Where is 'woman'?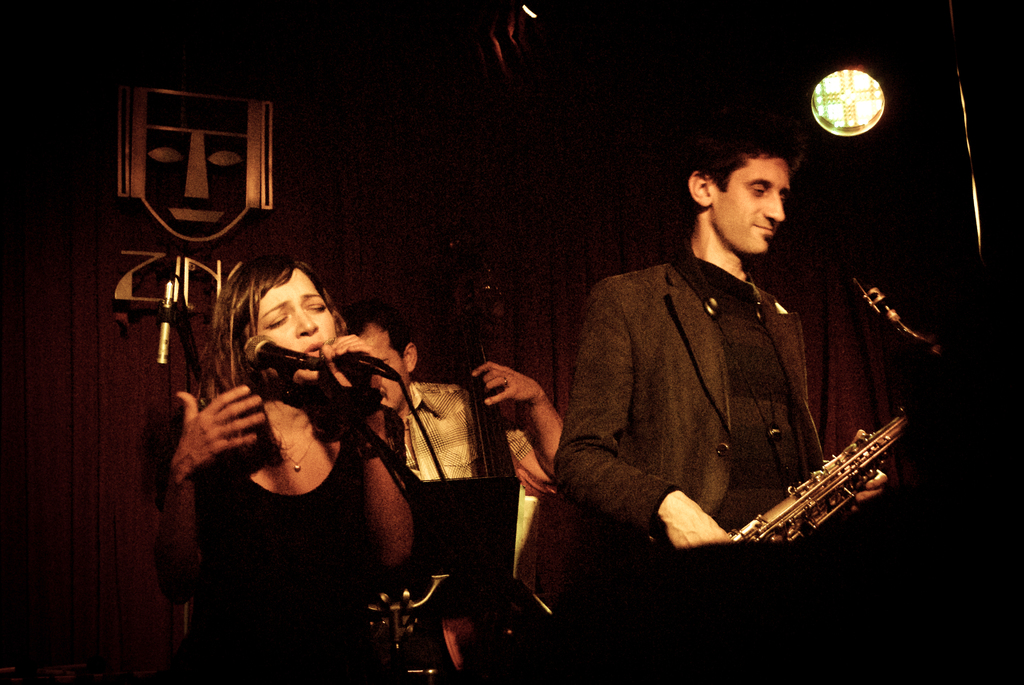
<box>168,223,429,656</box>.
